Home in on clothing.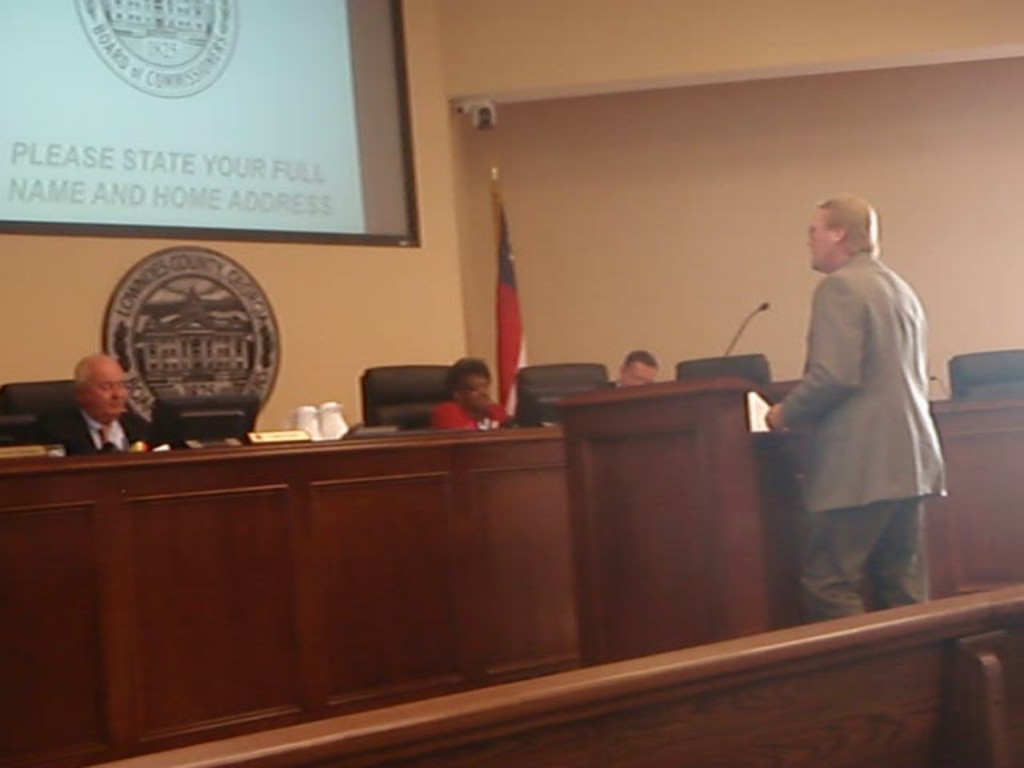
Homed in at [770,202,947,619].
